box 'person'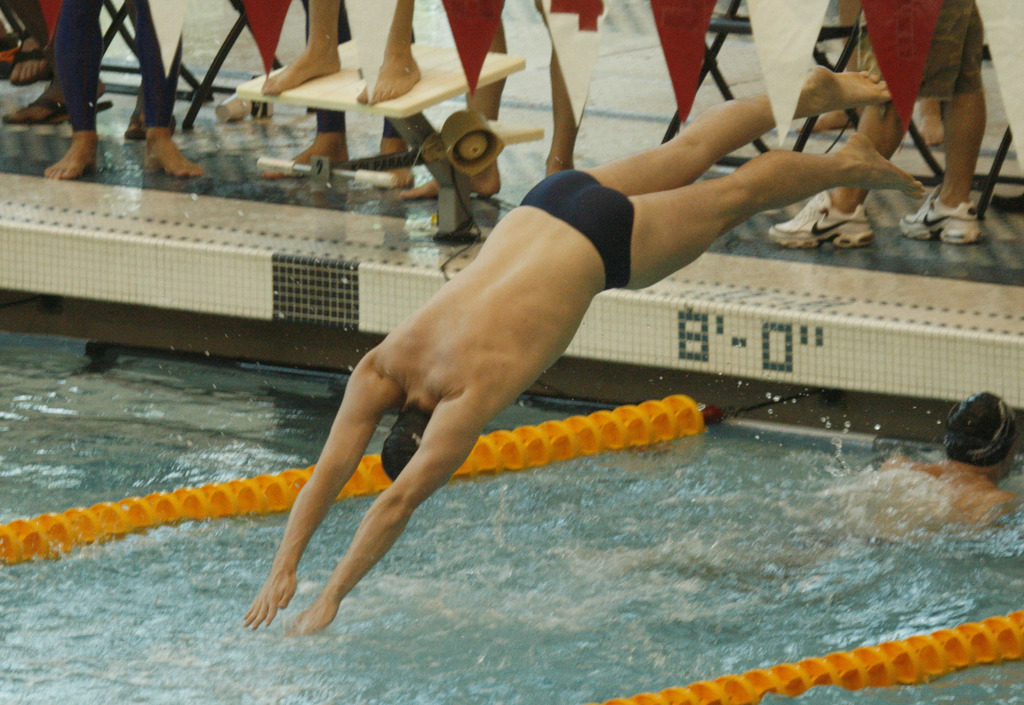
box(42, 0, 204, 181)
